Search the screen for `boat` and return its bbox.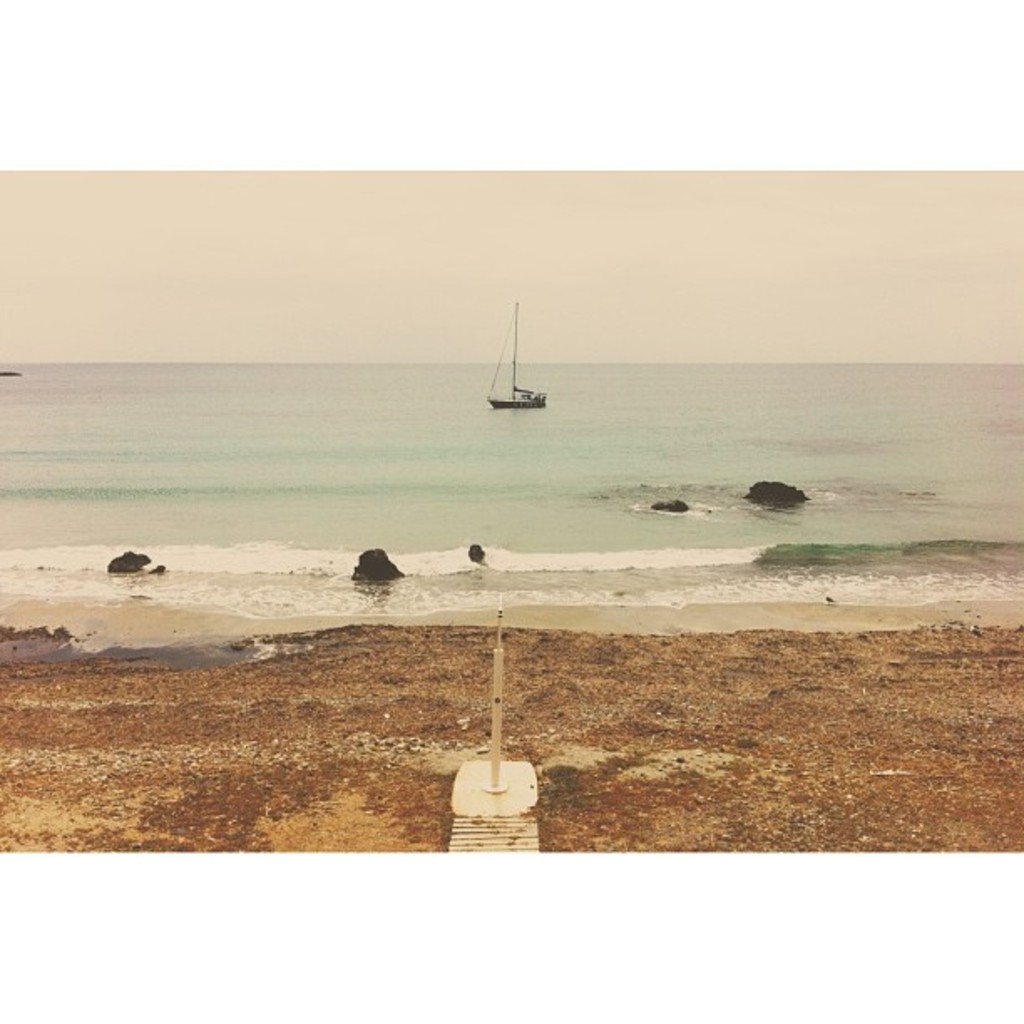
Found: x1=489 y1=300 x2=559 y2=412.
